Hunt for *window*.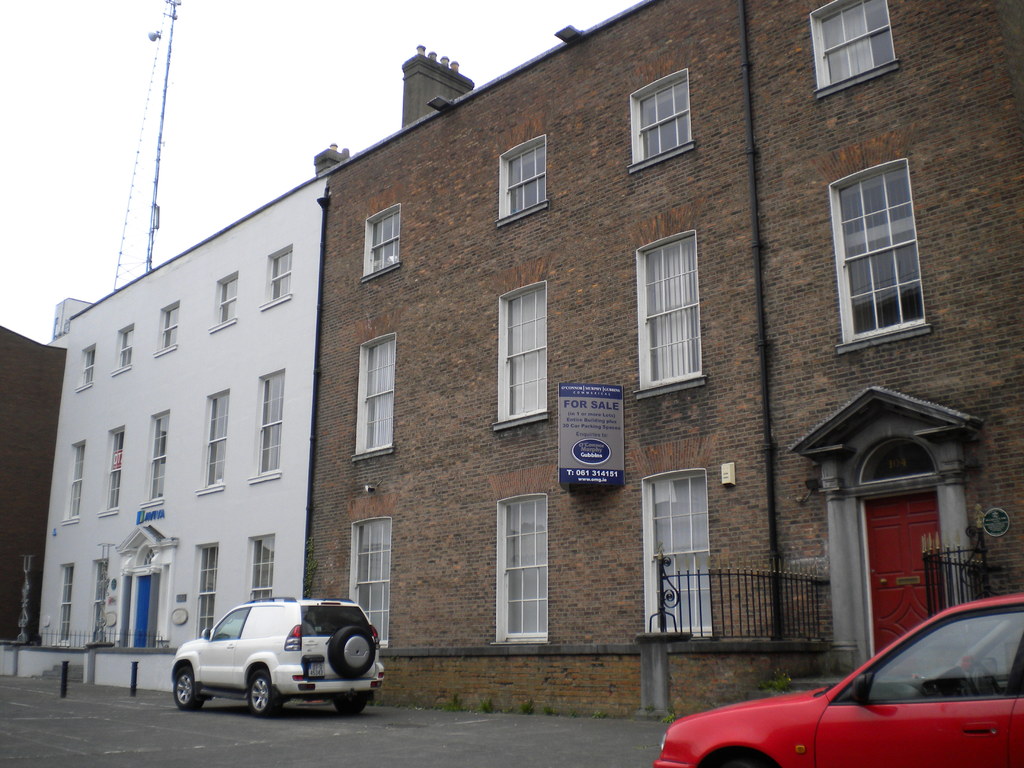
Hunted down at 643:469:714:637.
